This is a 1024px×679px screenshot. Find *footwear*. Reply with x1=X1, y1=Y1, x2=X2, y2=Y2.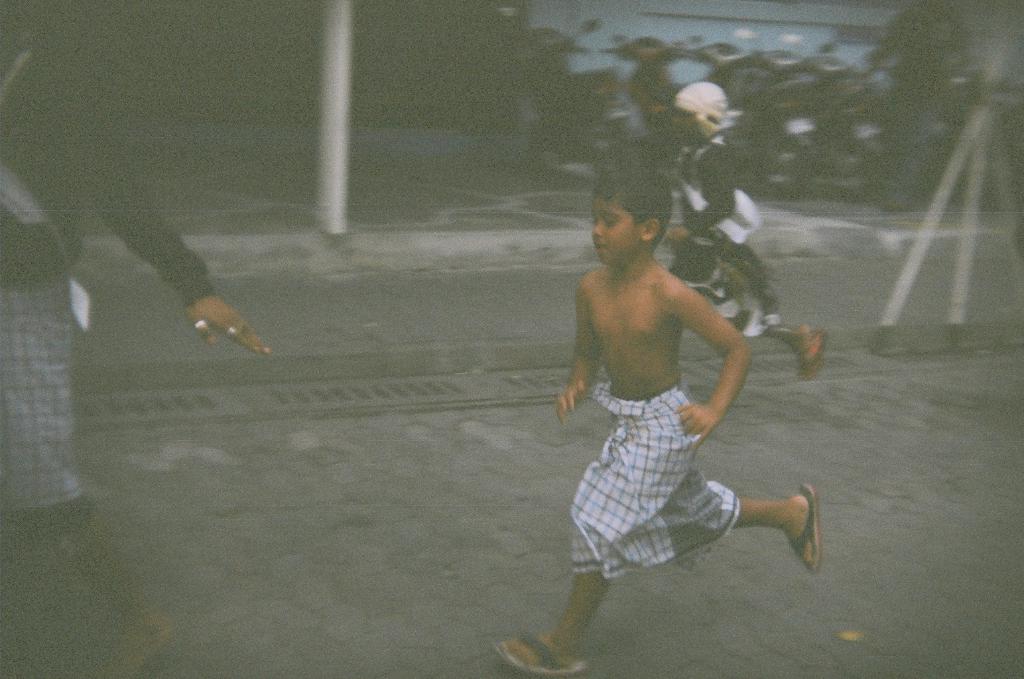
x1=787, y1=481, x2=827, y2=582.
